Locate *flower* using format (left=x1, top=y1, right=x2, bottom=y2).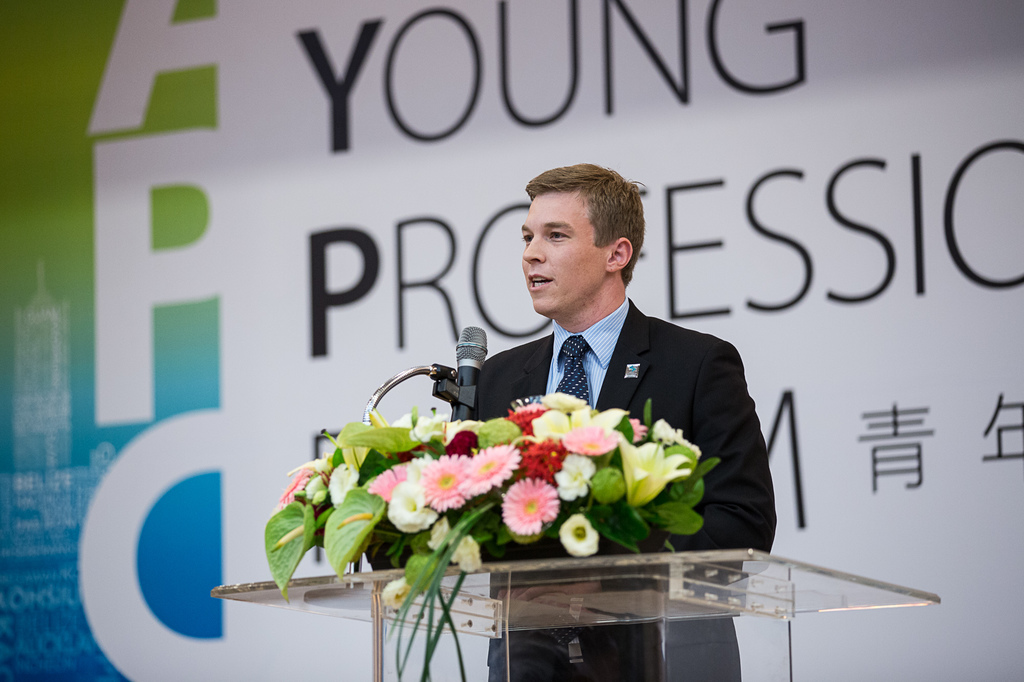
(left=504, top=472, right=564, bottom=554).
